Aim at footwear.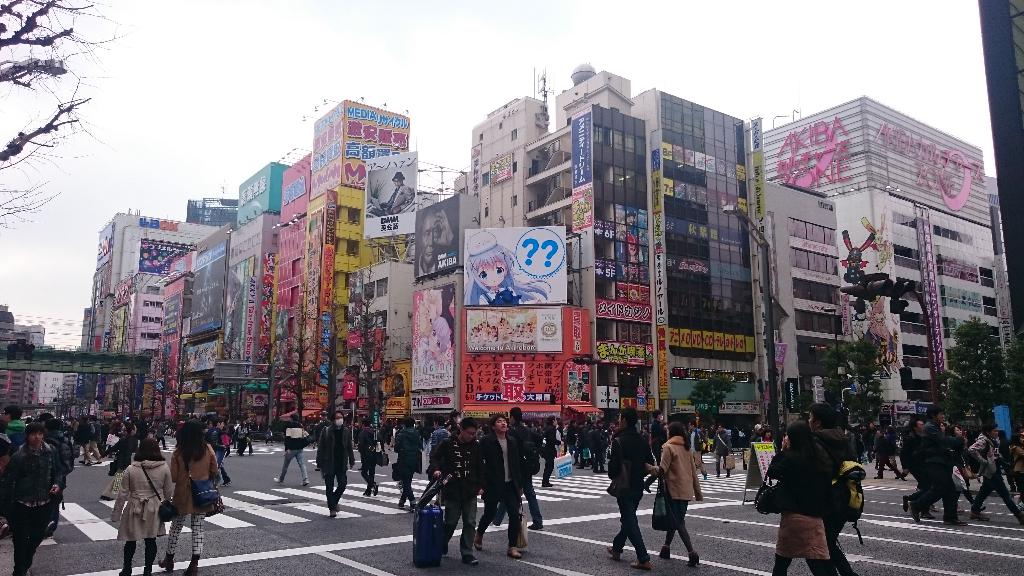
Aimed at (x1=972, y1=505, x2=986, y2=512).
